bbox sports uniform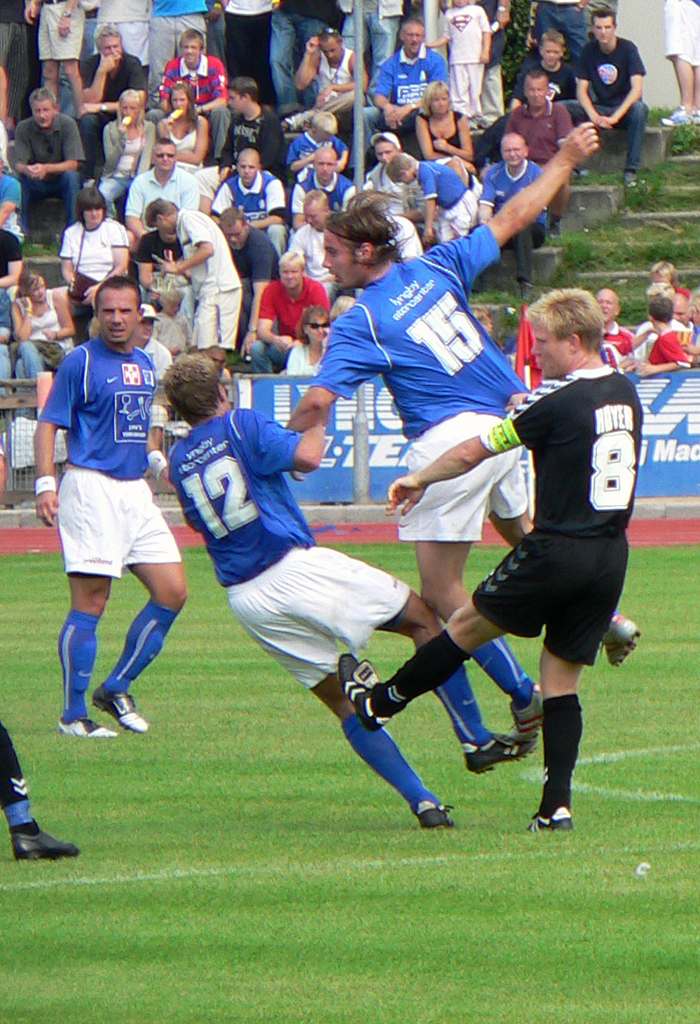
left=141, top=0, right=219, bottom=84
